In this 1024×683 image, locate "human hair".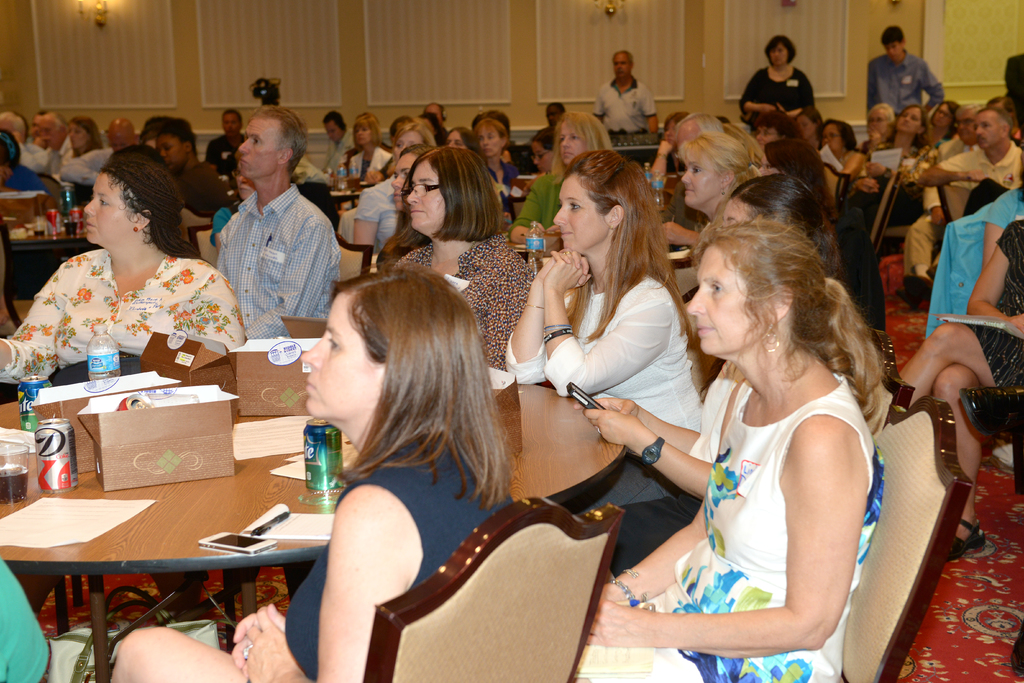
Bounding box: select_region(882, 27, 907, 54).
